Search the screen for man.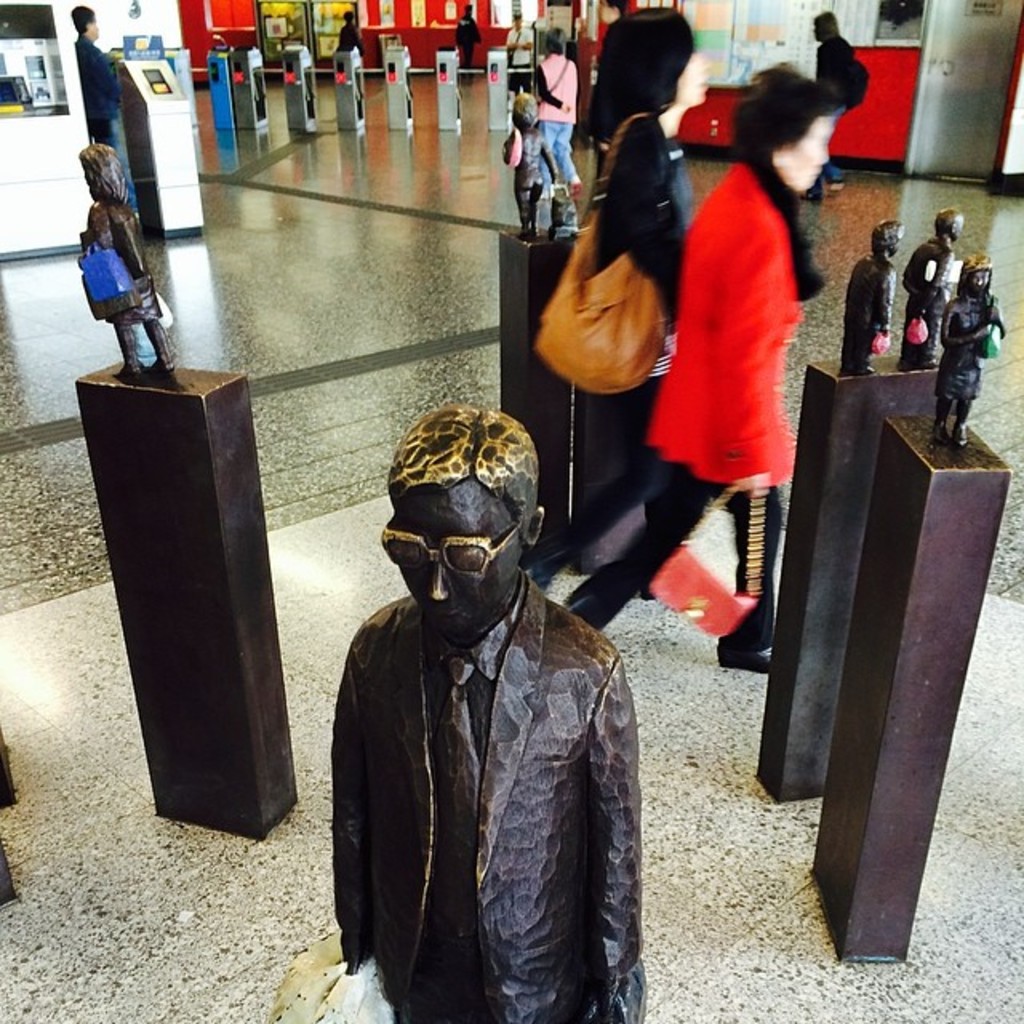
Found at BBox(458, 0, 480, 69).
